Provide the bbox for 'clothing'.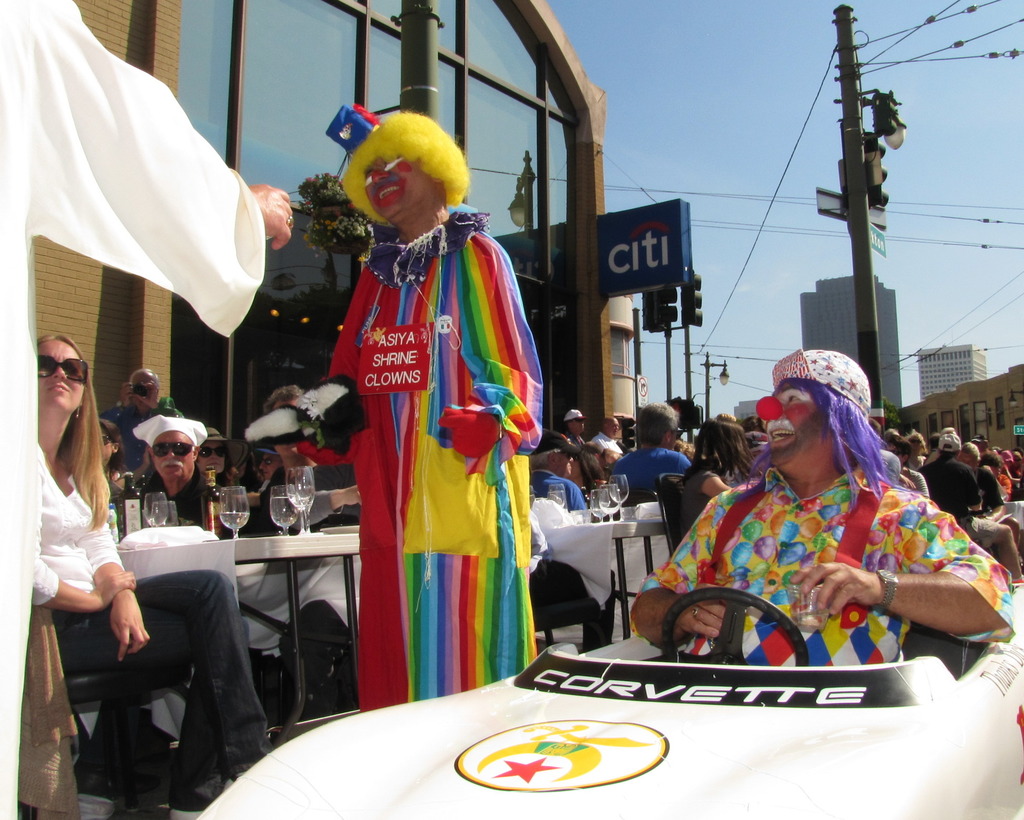
box(522, 472, 614, 647).
